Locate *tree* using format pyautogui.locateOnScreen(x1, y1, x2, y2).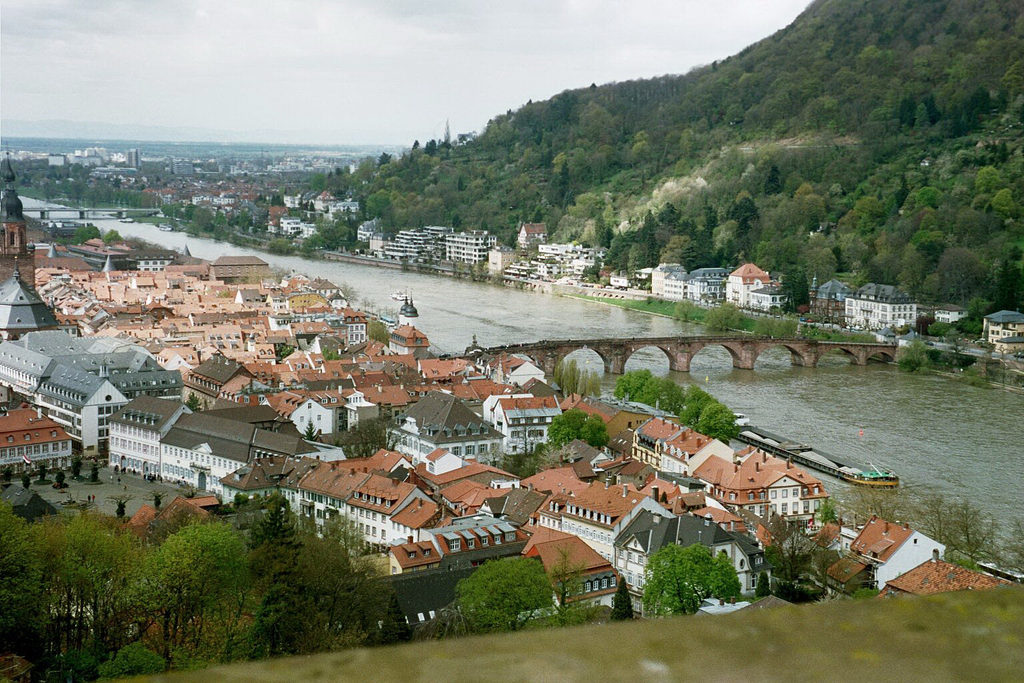
pyautogui.locateOnScreen(319, 505, 379, 572).
